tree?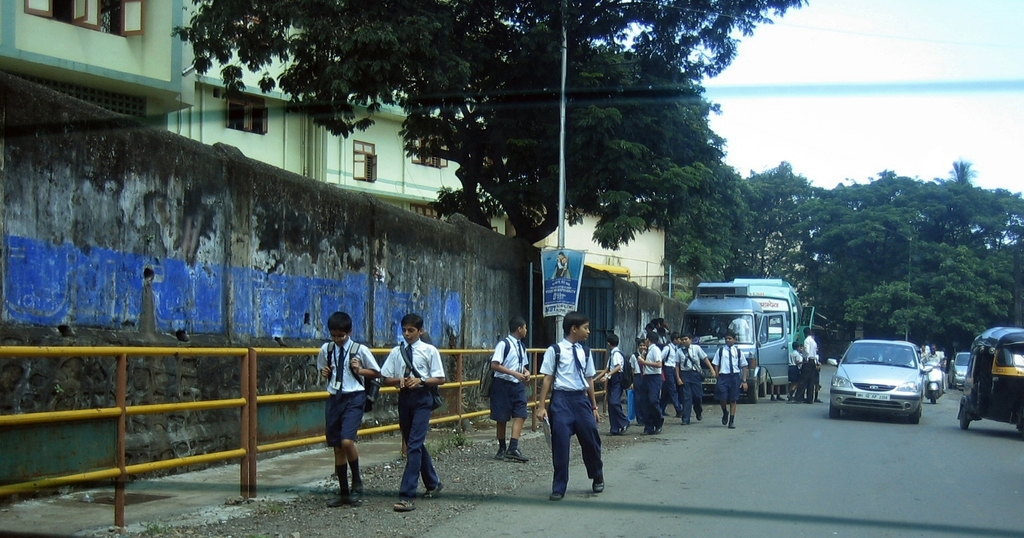
Rect(919, 171, 1023, 379)
